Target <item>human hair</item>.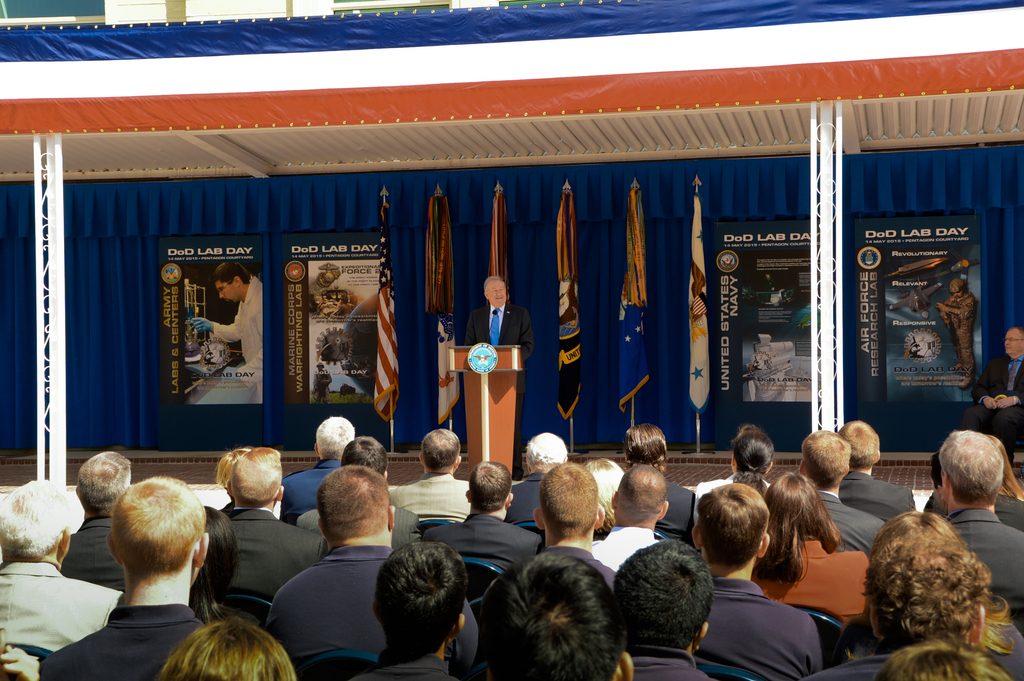
Target region: rect(535, 462, 600, 545).
